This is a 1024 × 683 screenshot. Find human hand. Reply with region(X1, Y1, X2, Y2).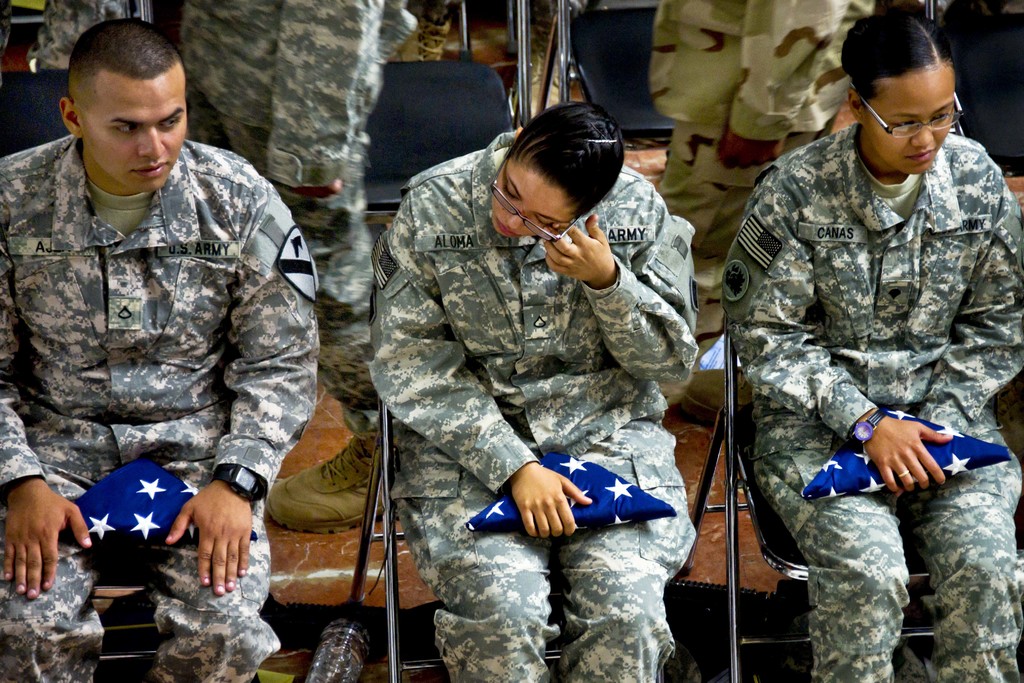
region(864, 409, 955, 498).
